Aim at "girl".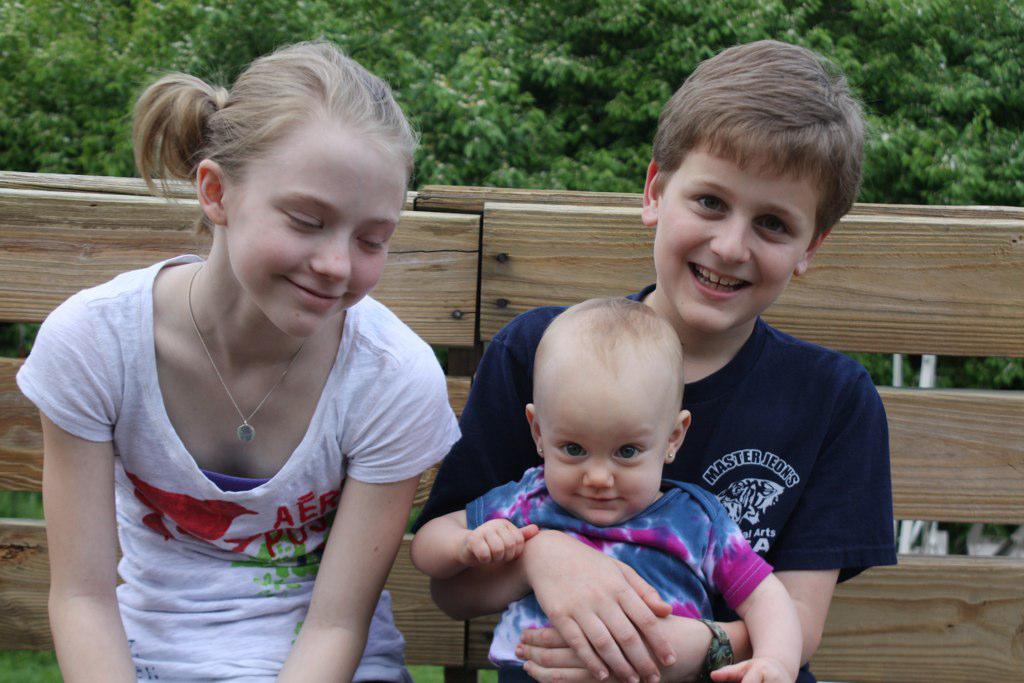
Aimed at {"x1": 13, "y1": 38, "x2": 461, "y2": 681}.
